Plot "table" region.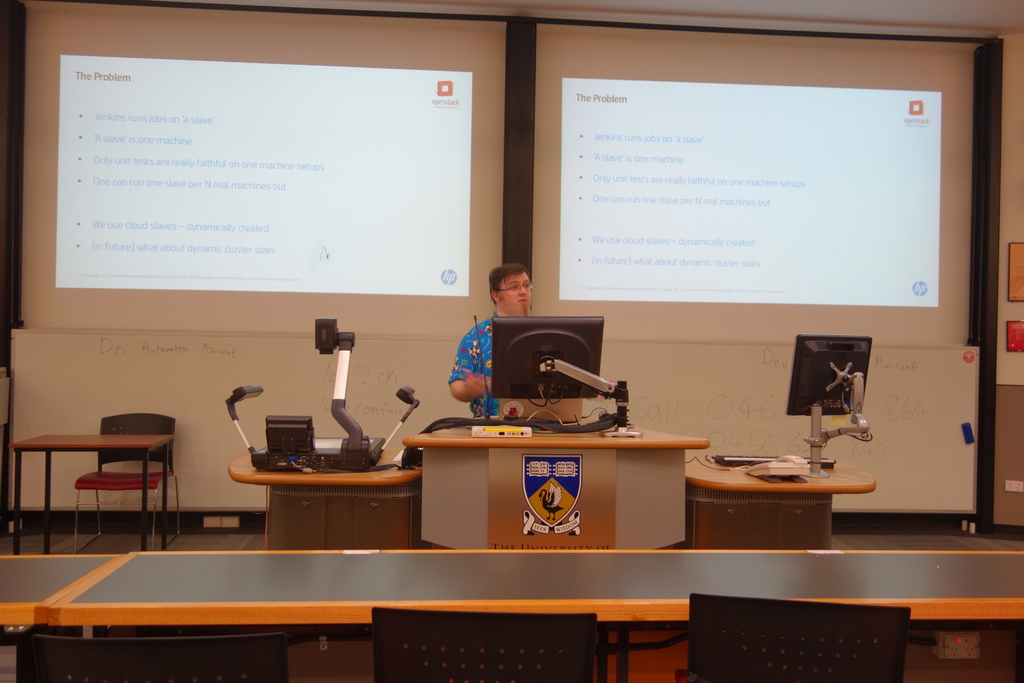
Plotted at region(232, 454, 421, 549).
